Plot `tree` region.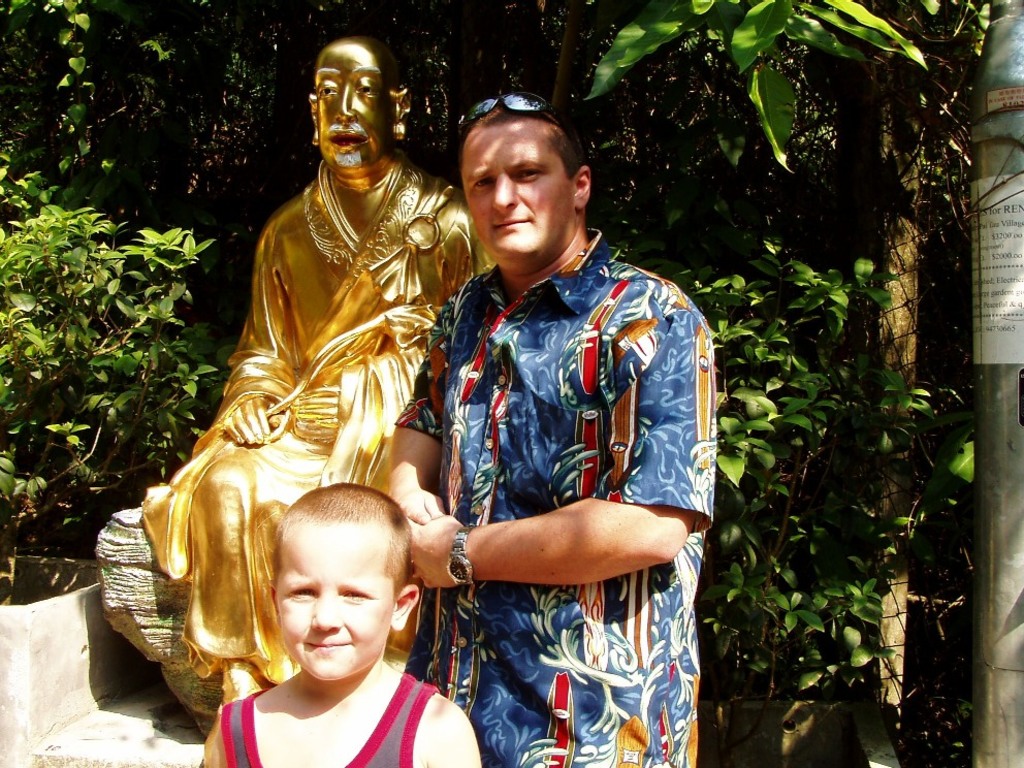
Plotted at pyautogui.locateOnScreen(120, 0, 316, 283).
